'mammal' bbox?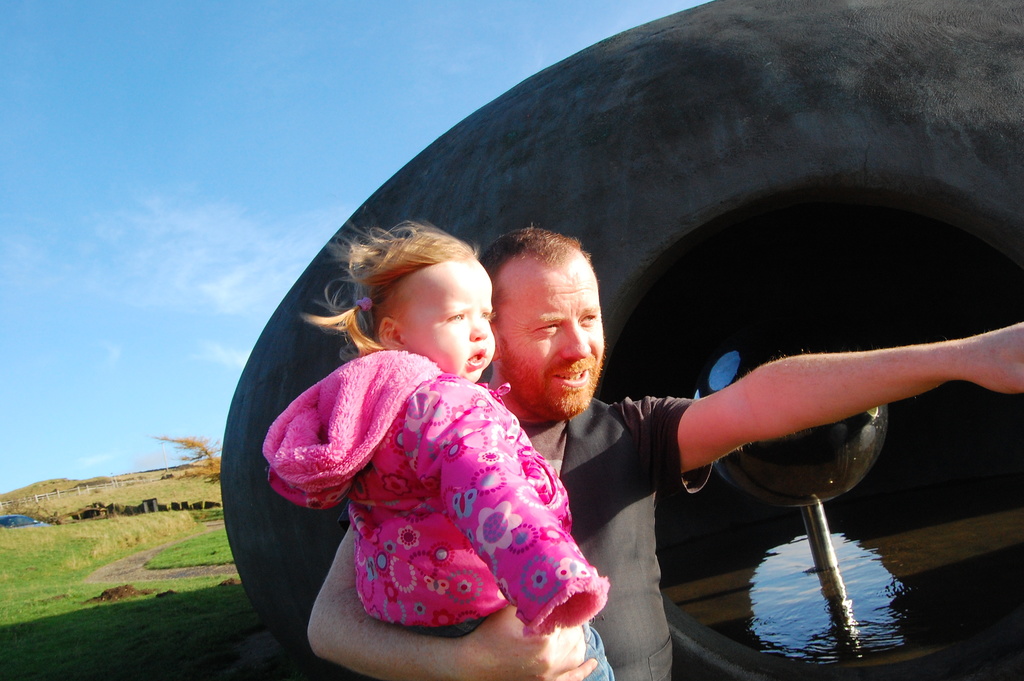
left=307, top=224, right=1023, bottom=680
